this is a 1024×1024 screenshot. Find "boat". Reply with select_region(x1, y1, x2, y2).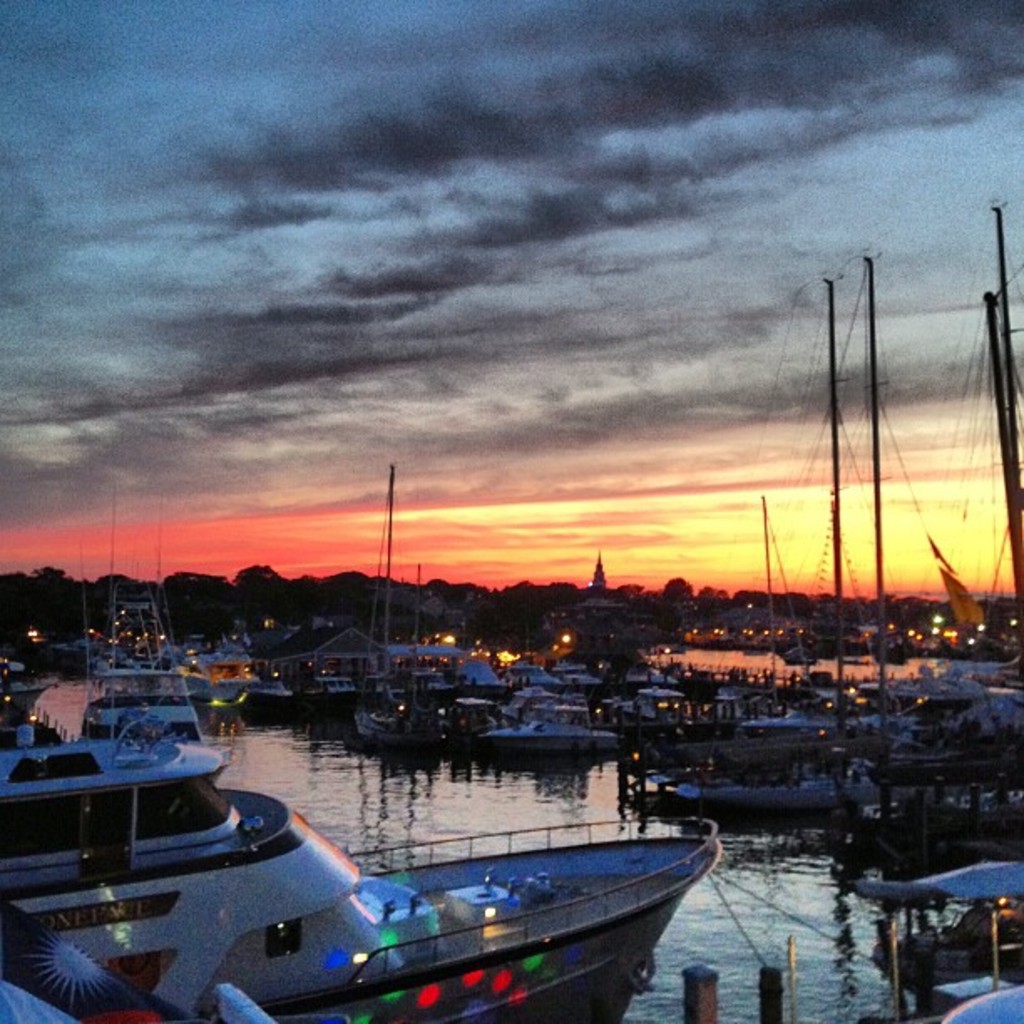
select_region(934, 984, 1022, 1022).
